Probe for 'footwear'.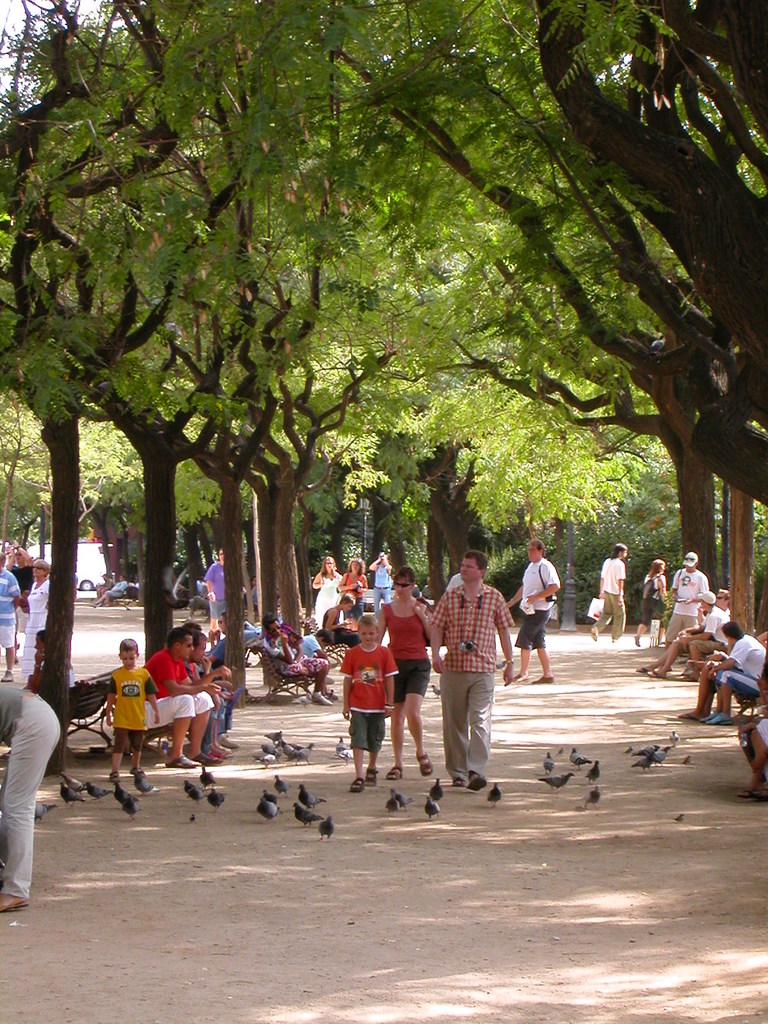
Probe result: detection(589, 630, 597, 643).
